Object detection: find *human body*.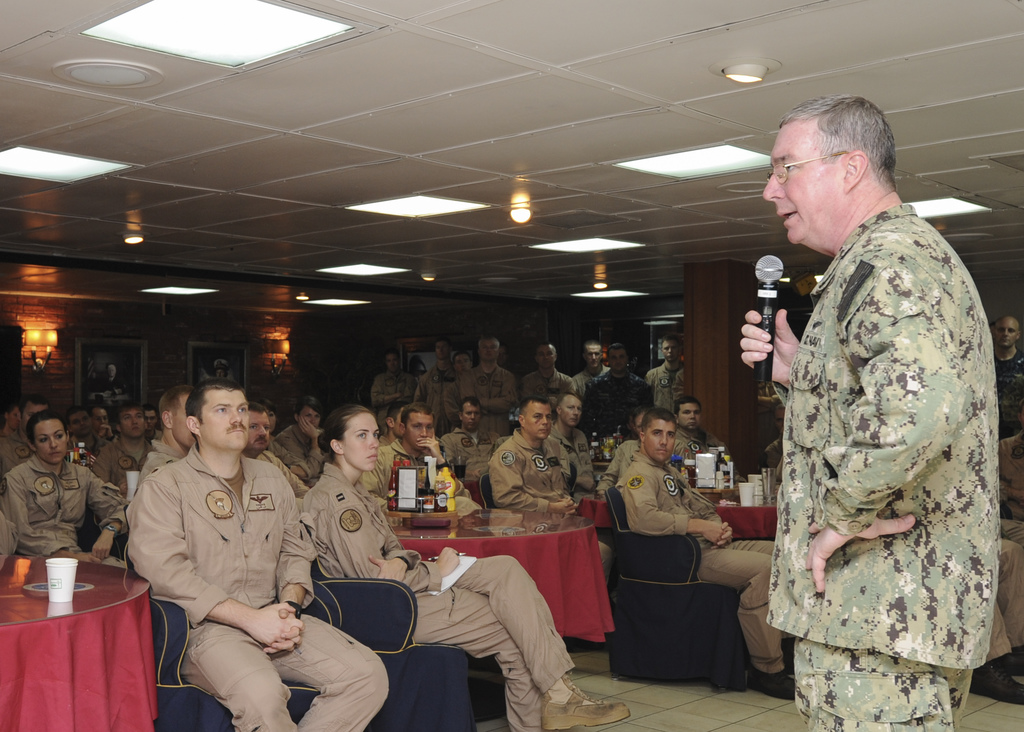
[left=673, top=391, right=710, bottom=461].
